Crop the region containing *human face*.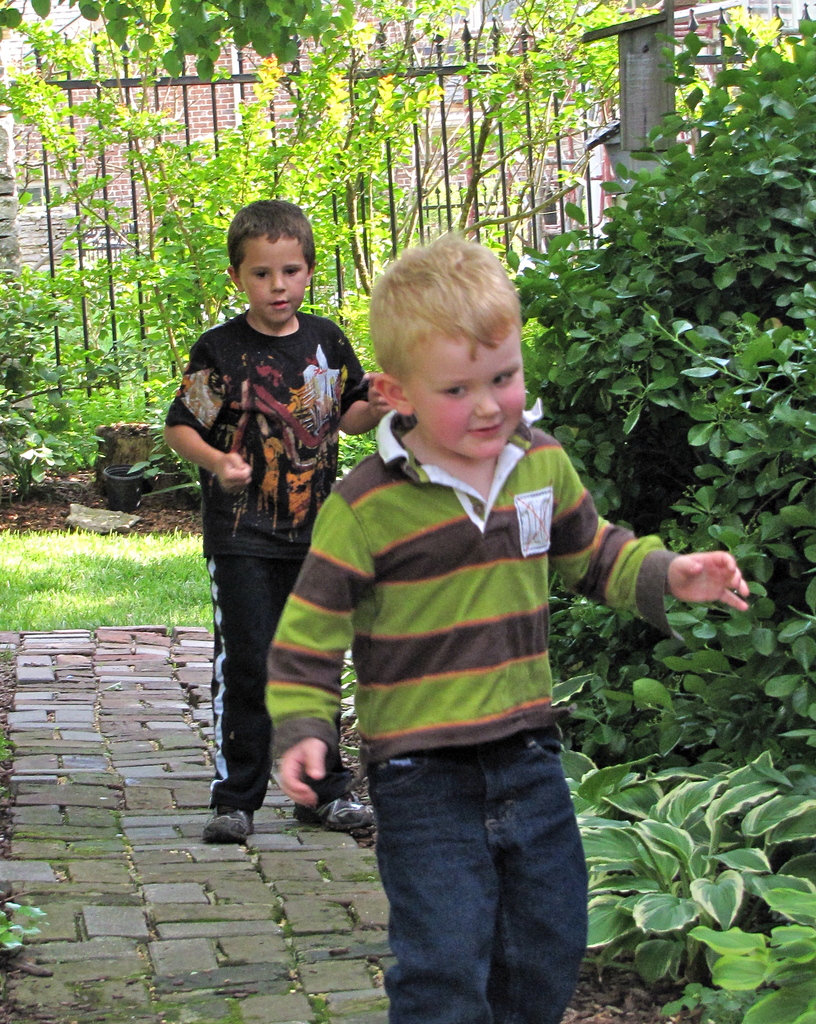
Crop region: BBox(418, 337, 525, 464).
